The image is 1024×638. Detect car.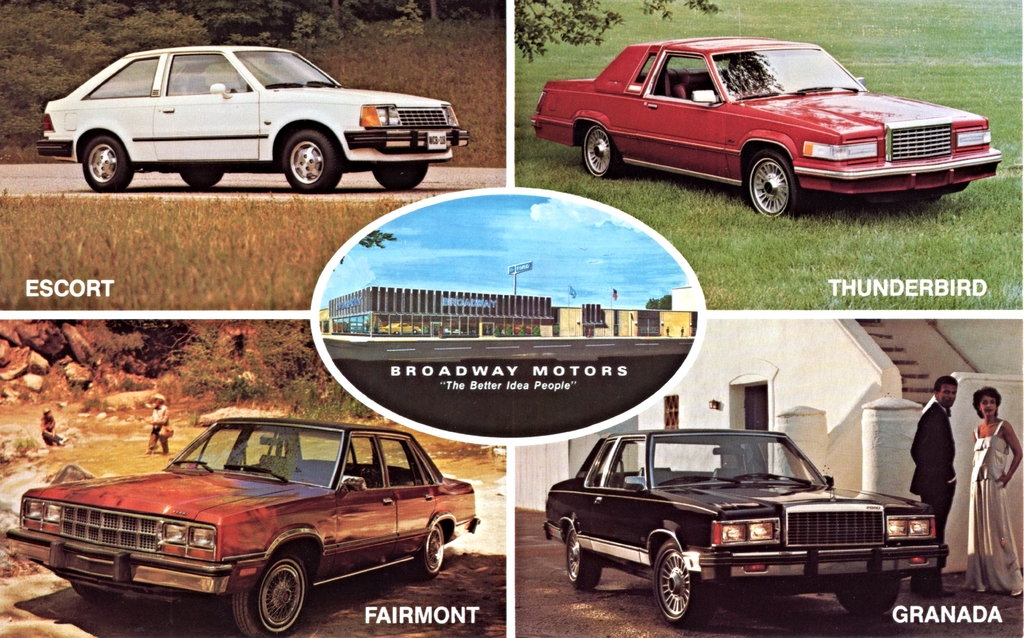
Detection: x1=3 y1=413 x2=477 y2=635.
